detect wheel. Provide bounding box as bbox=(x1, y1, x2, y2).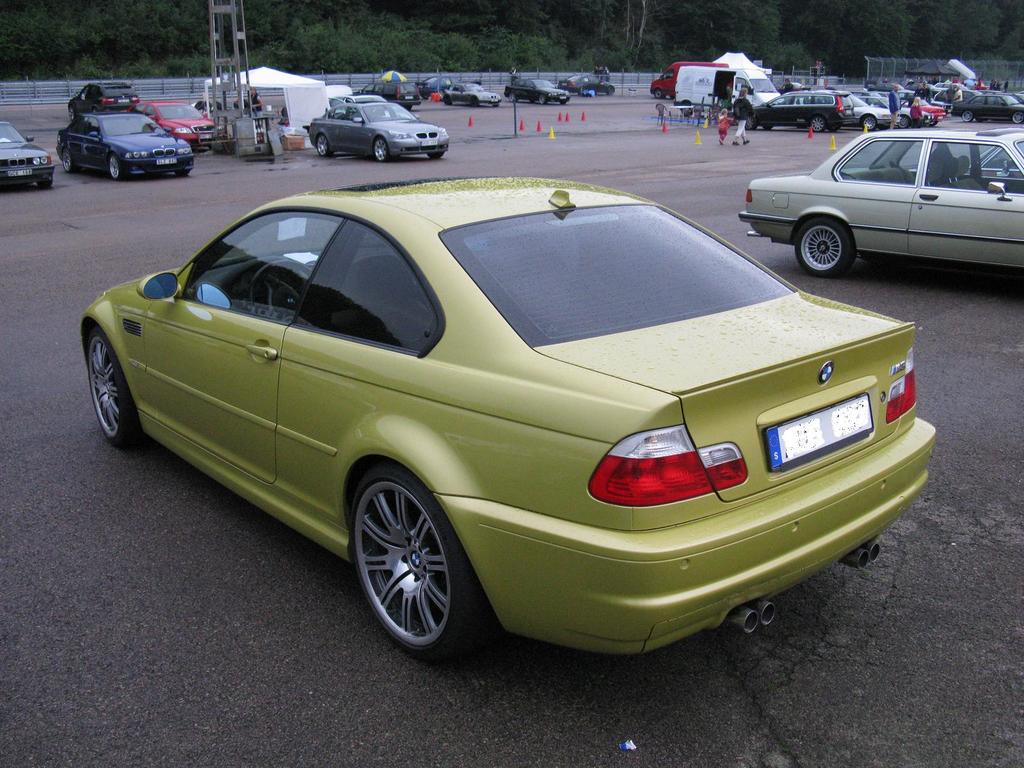
bbox=(827, 123, 841, 130).
